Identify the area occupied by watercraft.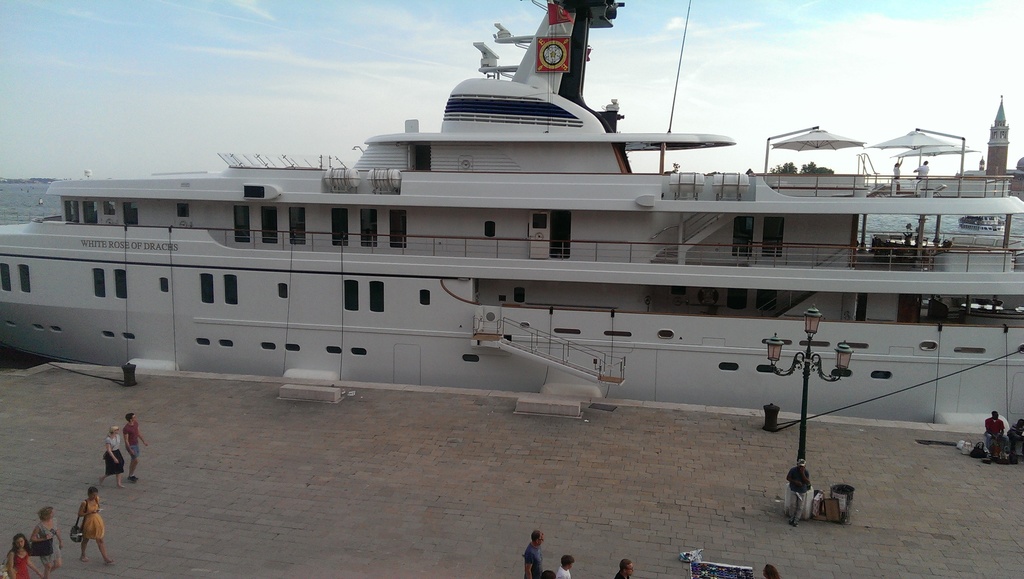
Area: [6,0,1023,363].
